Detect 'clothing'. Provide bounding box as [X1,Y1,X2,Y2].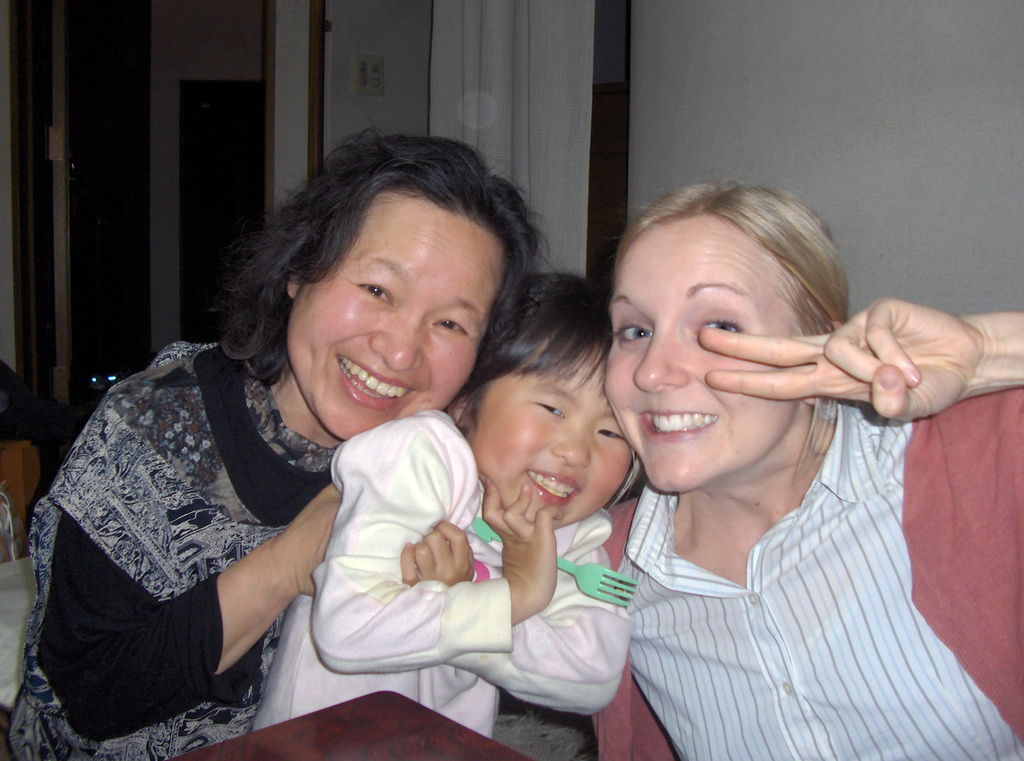
[251,408,630,746].
